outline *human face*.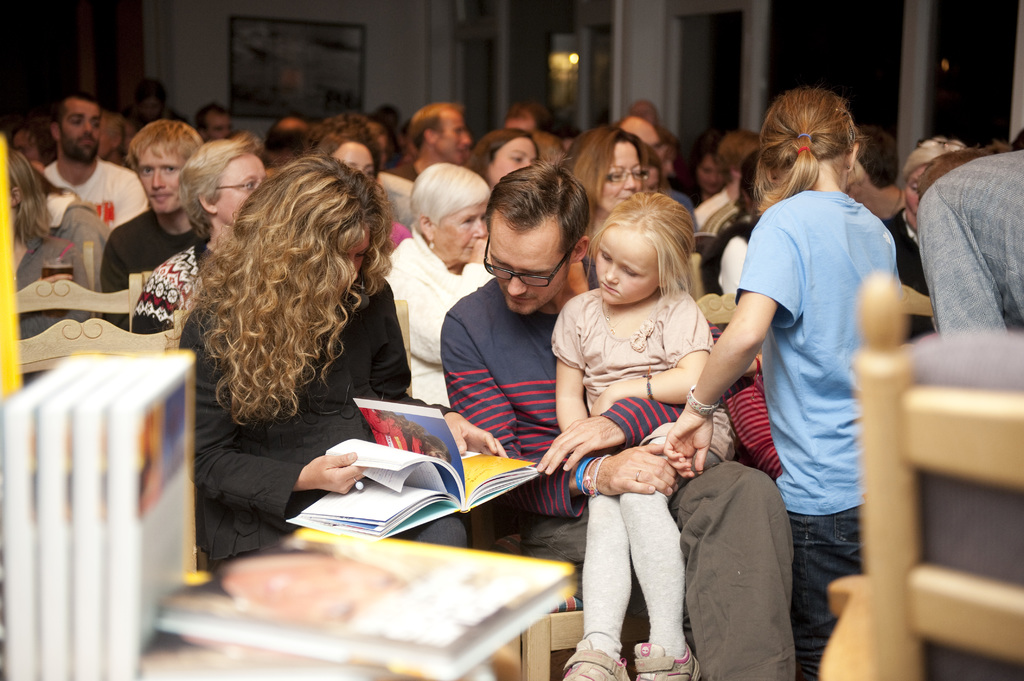
Outline: (334,140,377,184).
